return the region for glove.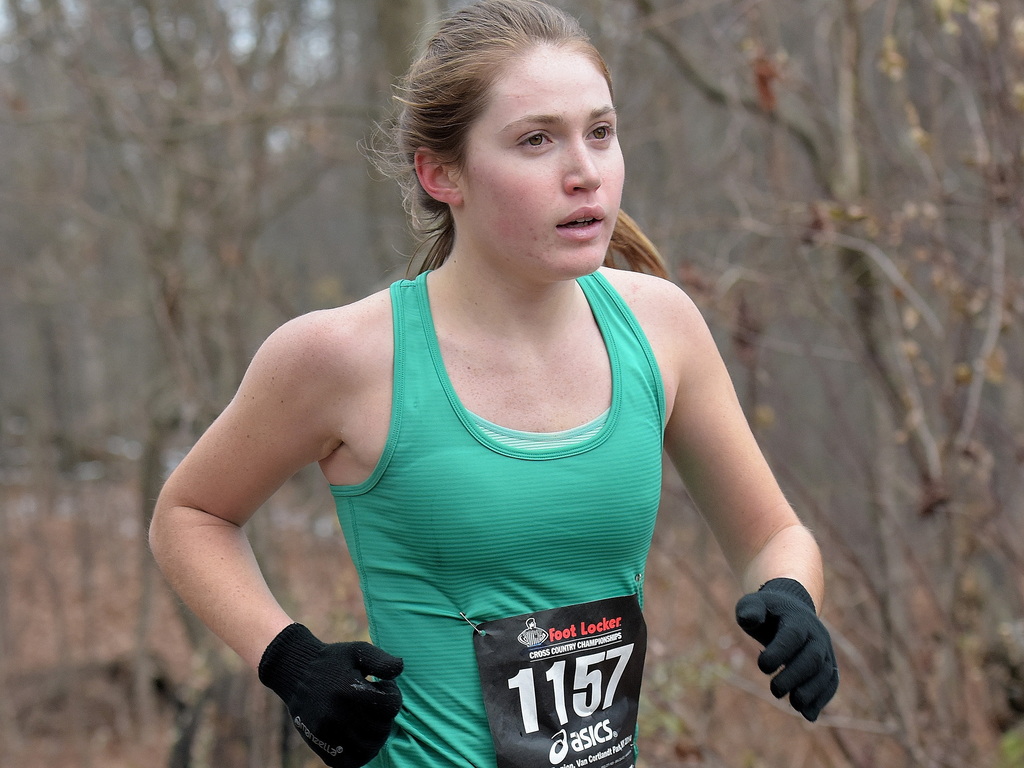
{"x1": 735, "y1": 570, "x2": 840, "y2": 721}.
